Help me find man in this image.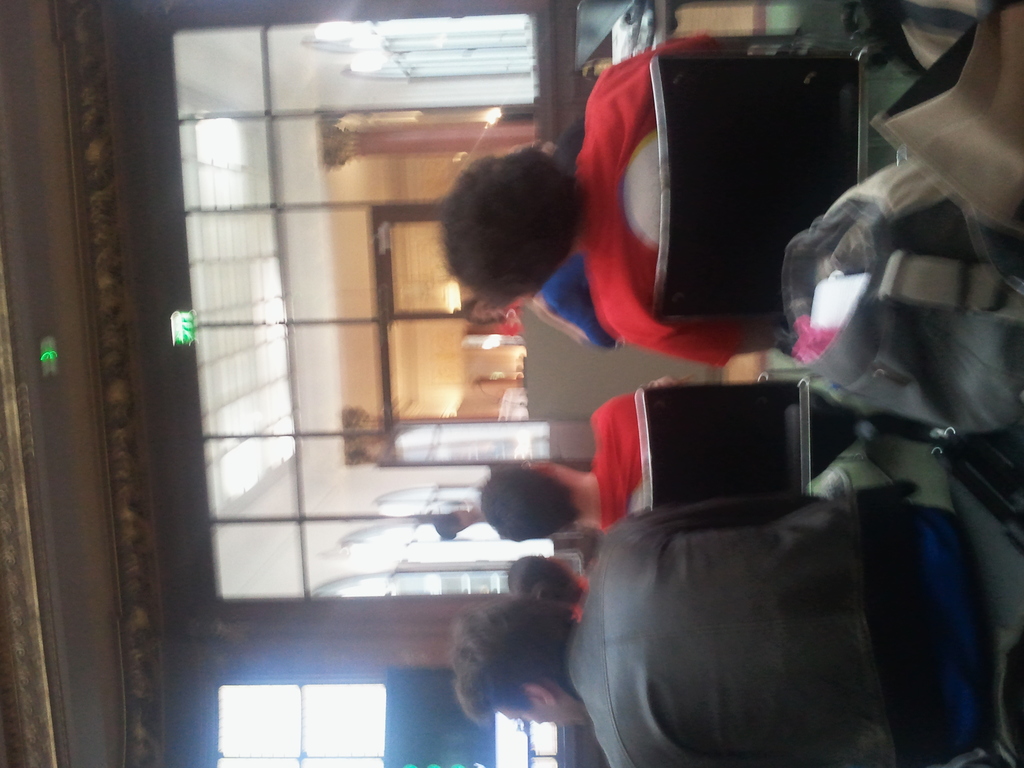
Found it: (476,376,692,538).
